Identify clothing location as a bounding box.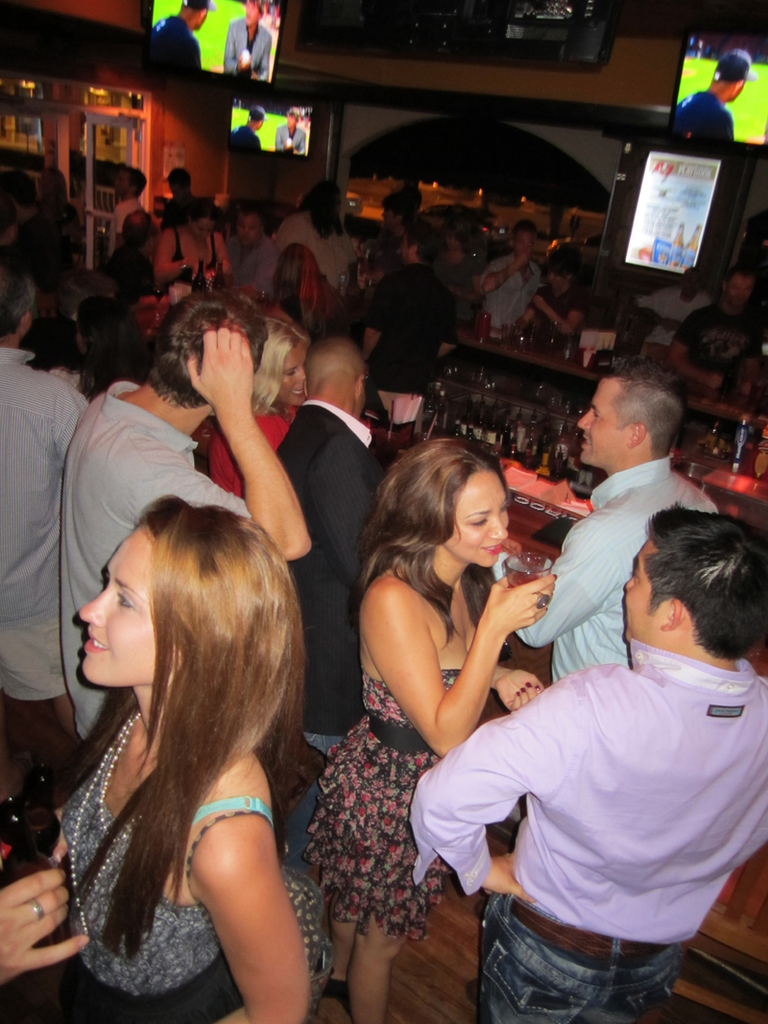
{"left": 437, "top": 584, "right": 747, "bottom": 1005}.
